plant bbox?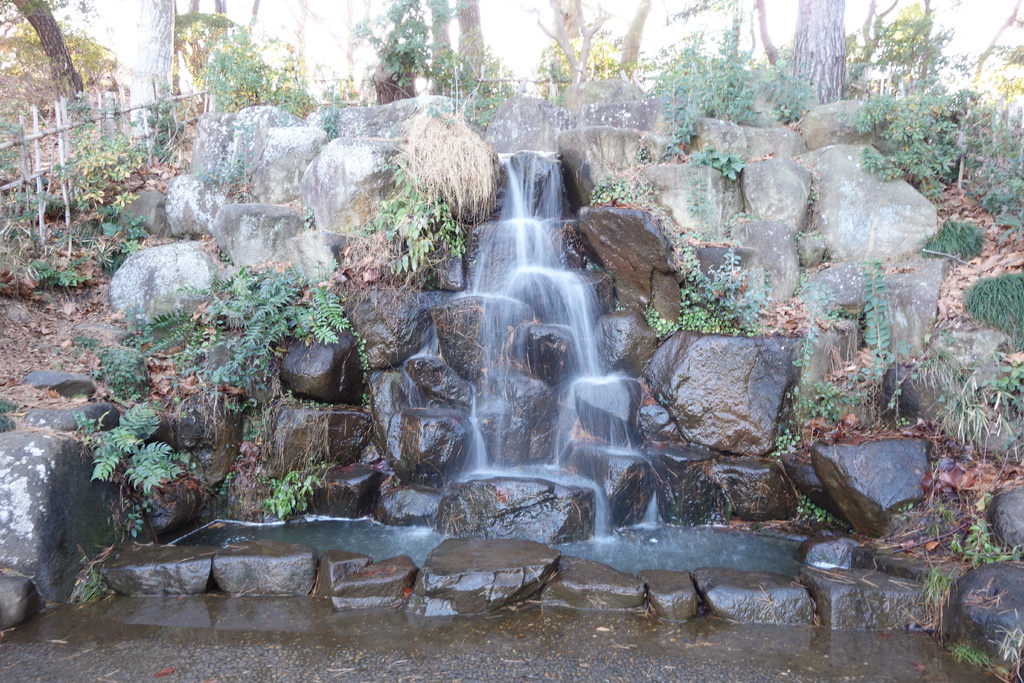
[x1=990, y1=609, x2=1023, y2=682]
